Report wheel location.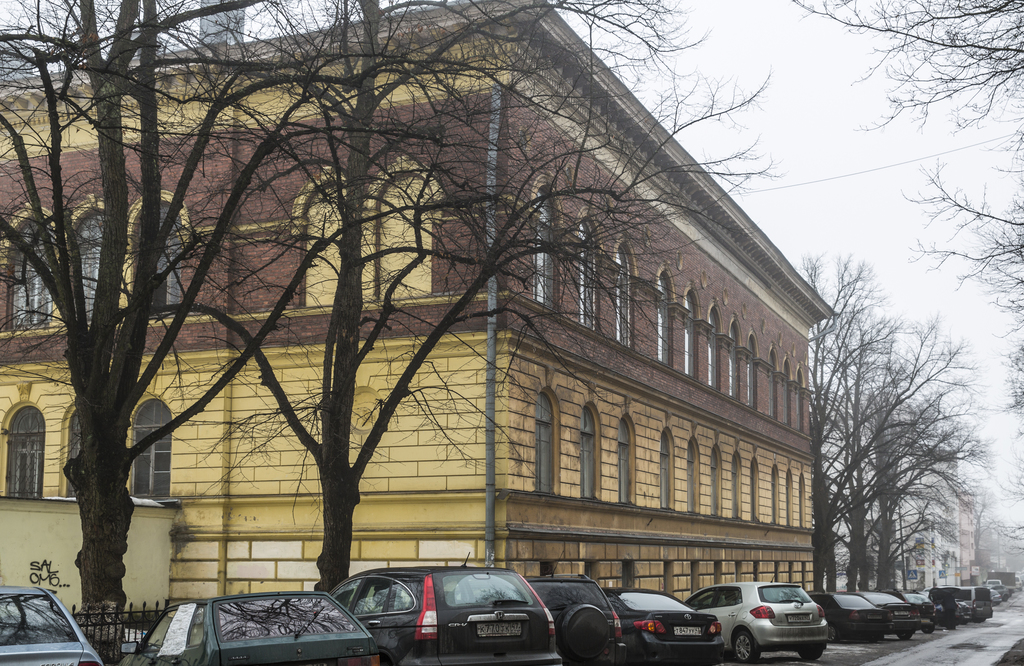
Report: 735, 631, 762, 663.
